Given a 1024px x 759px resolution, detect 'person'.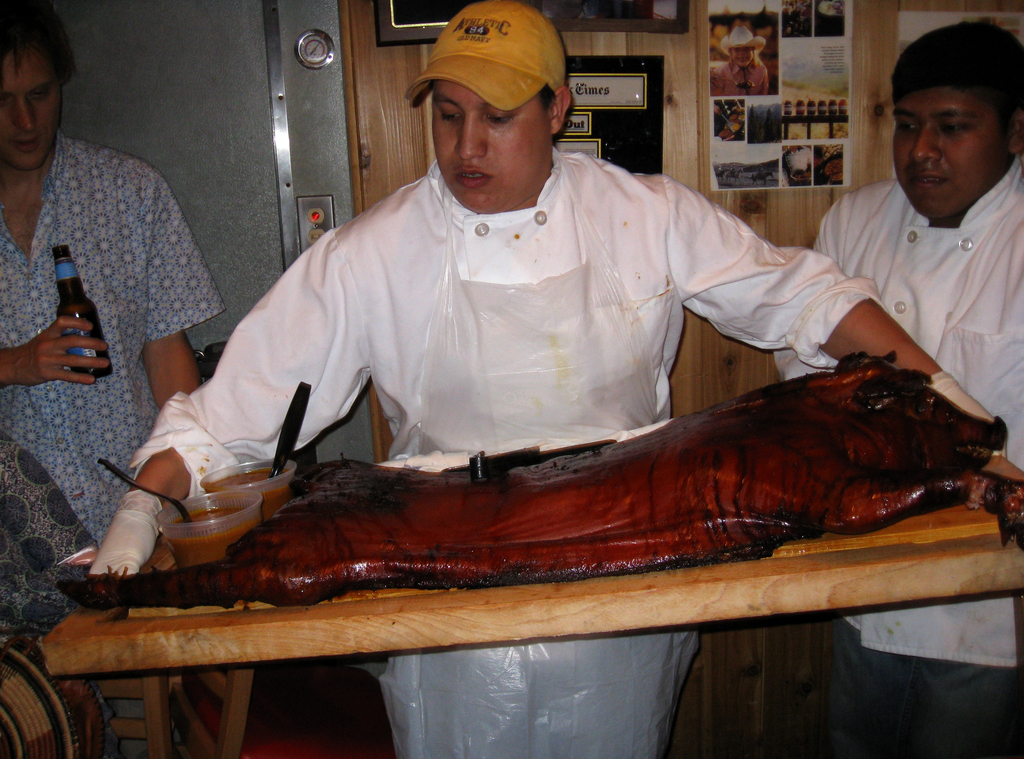
<box>0,0,224,758</box>.
